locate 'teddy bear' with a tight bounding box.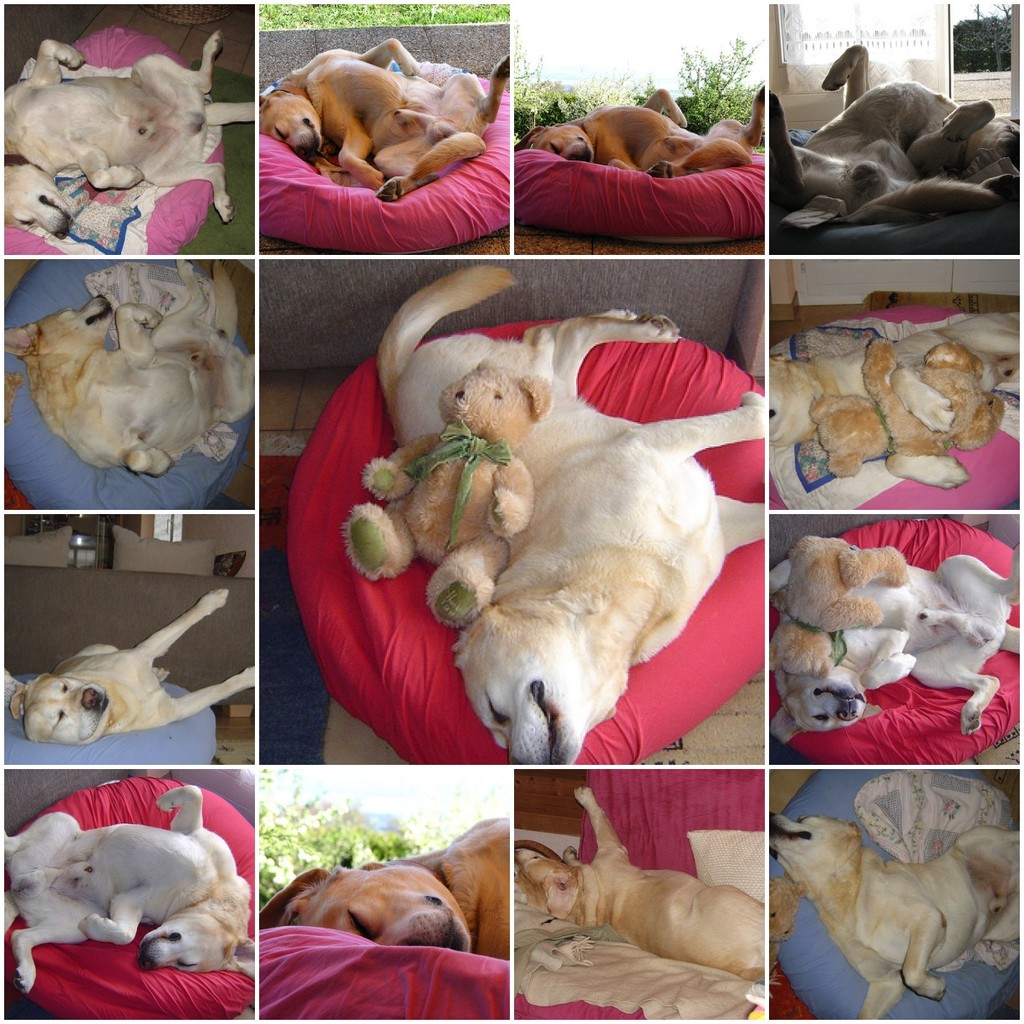
770, 535, 911, 678.
